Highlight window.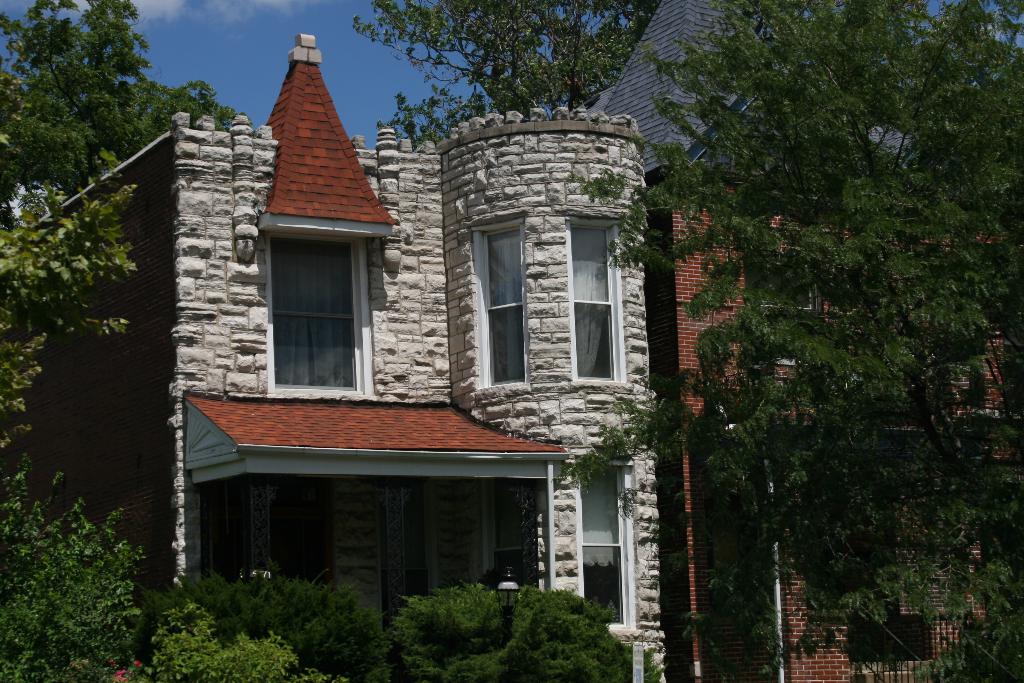
Highlighted region: left=568, top=223, right=628, bottom=386.
